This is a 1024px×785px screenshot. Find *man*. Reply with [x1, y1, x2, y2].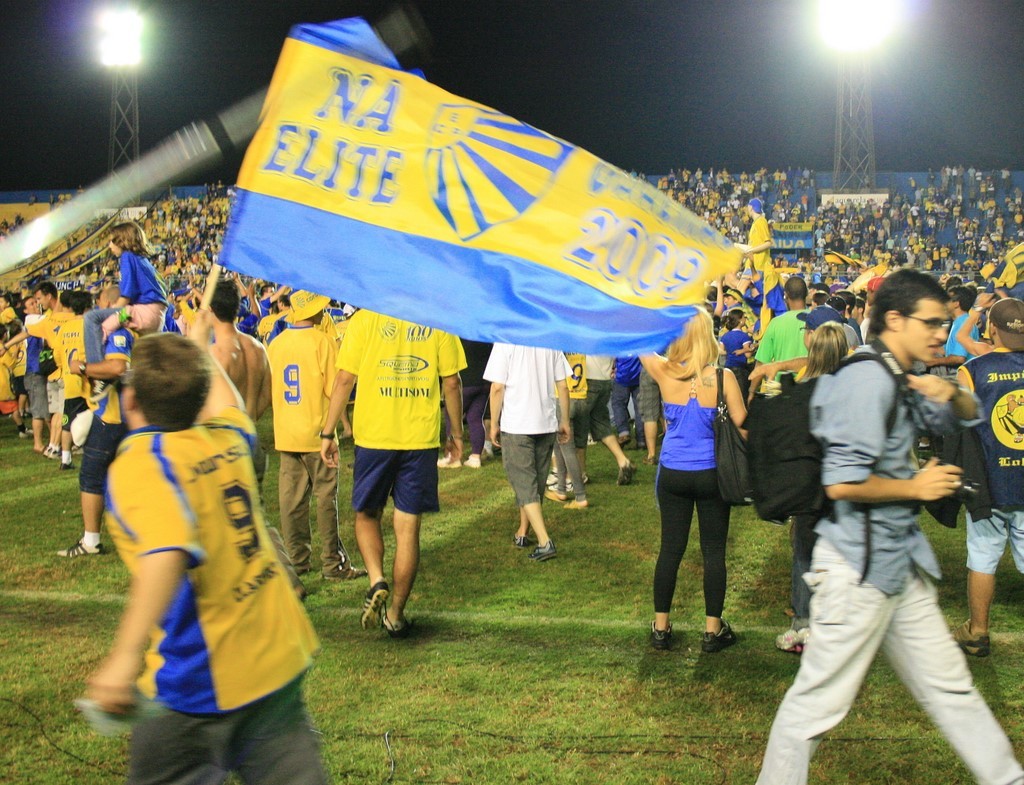
[542, 352, 590, 507].
